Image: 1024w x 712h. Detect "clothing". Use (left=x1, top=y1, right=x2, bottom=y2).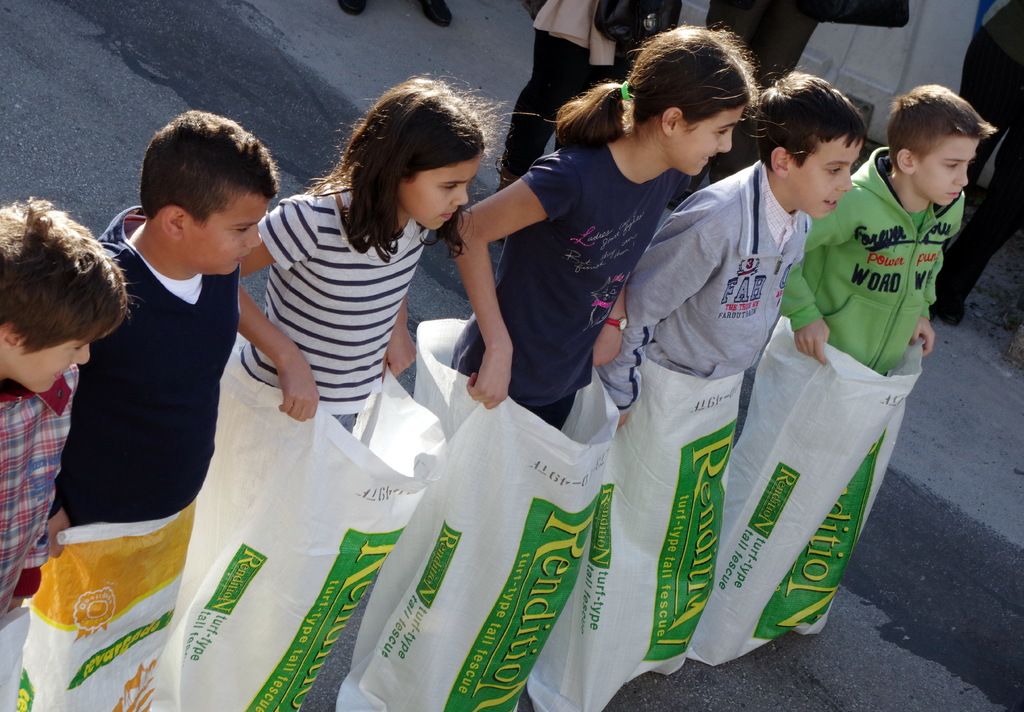
(left=60, top=206, right=243, bottom=531).
